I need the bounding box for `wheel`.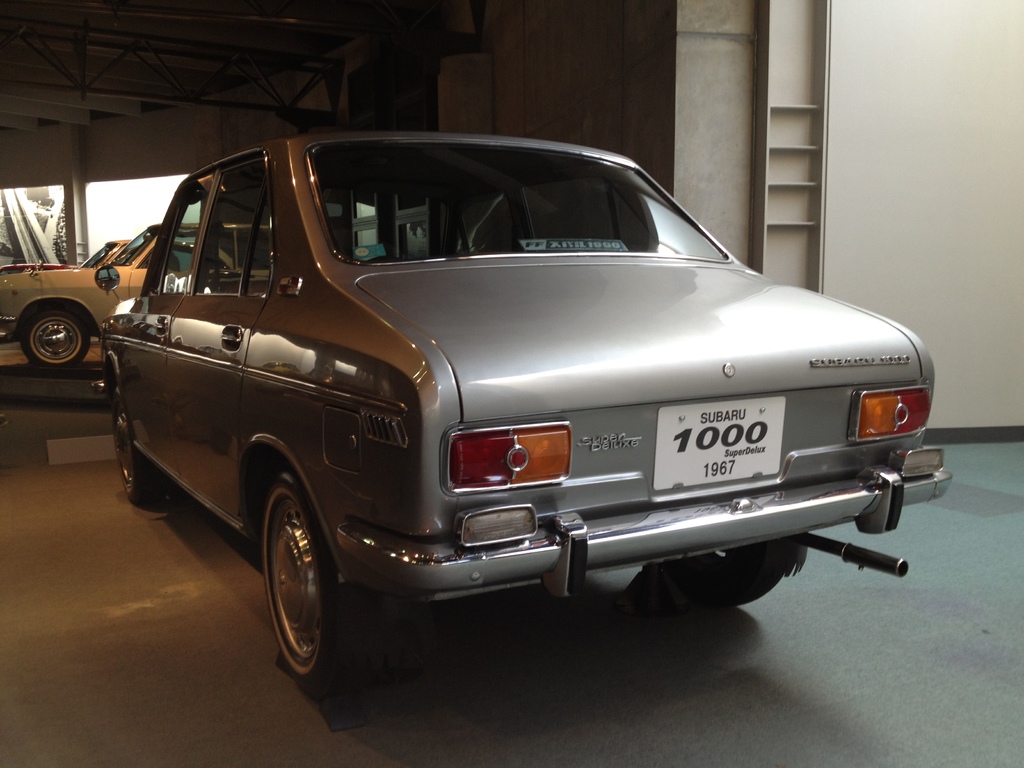
Here it is: pyautogui.locateOnScreen(661, 538, 788, 607).
